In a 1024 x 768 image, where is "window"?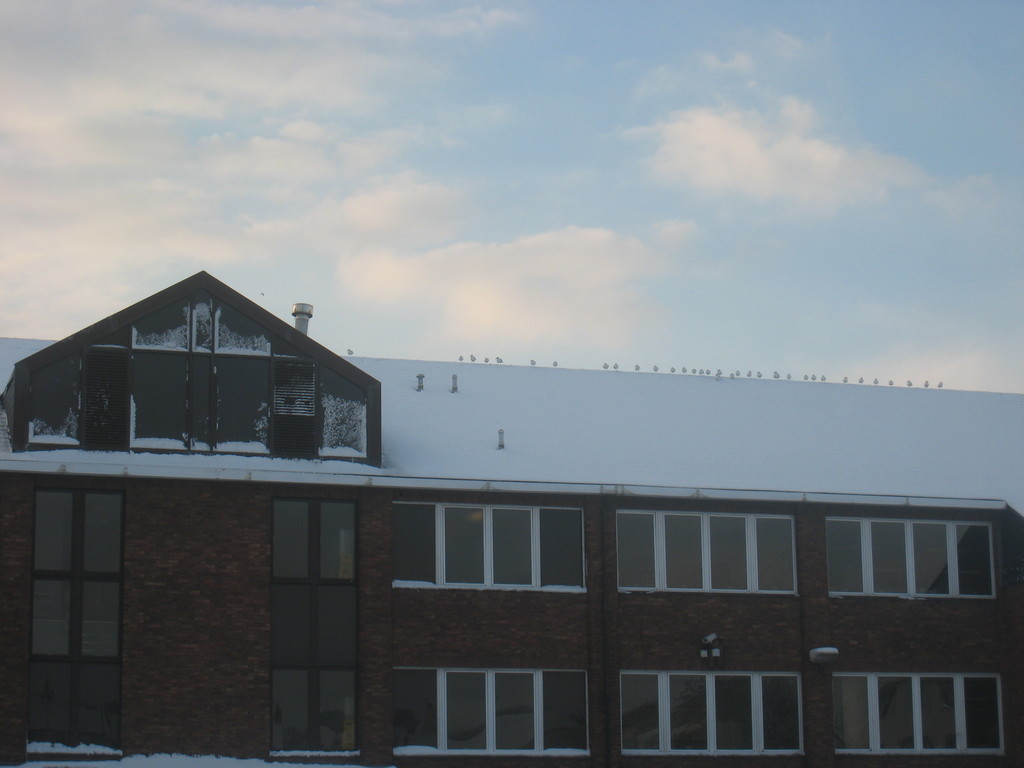
left=620, top=673, right=804, bottom=758.
